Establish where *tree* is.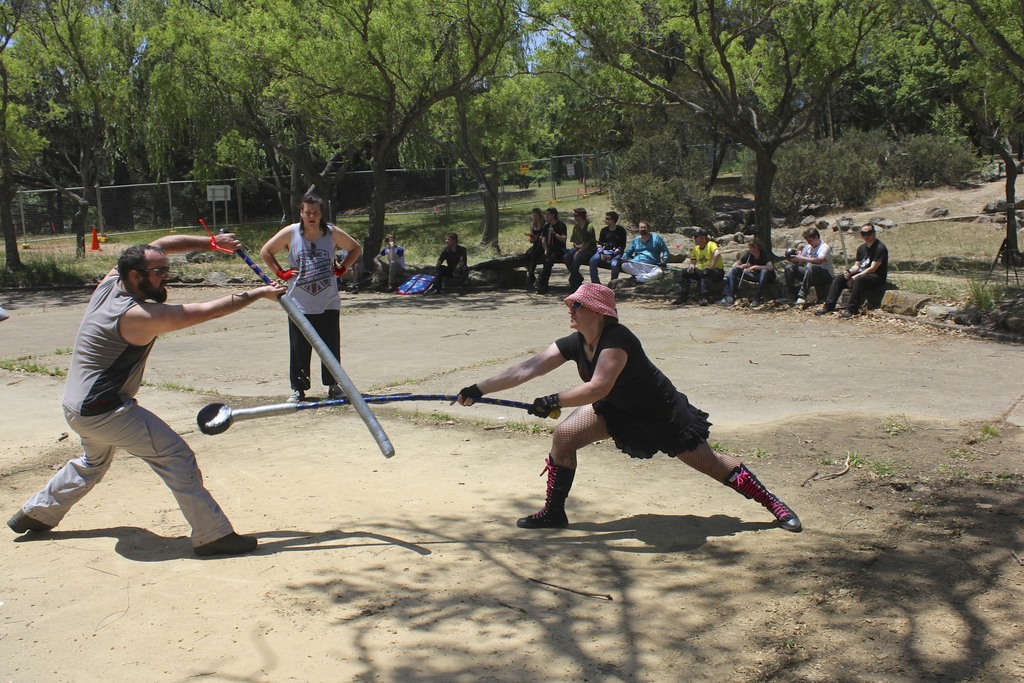
Established at (606, 136, 719, 237).
